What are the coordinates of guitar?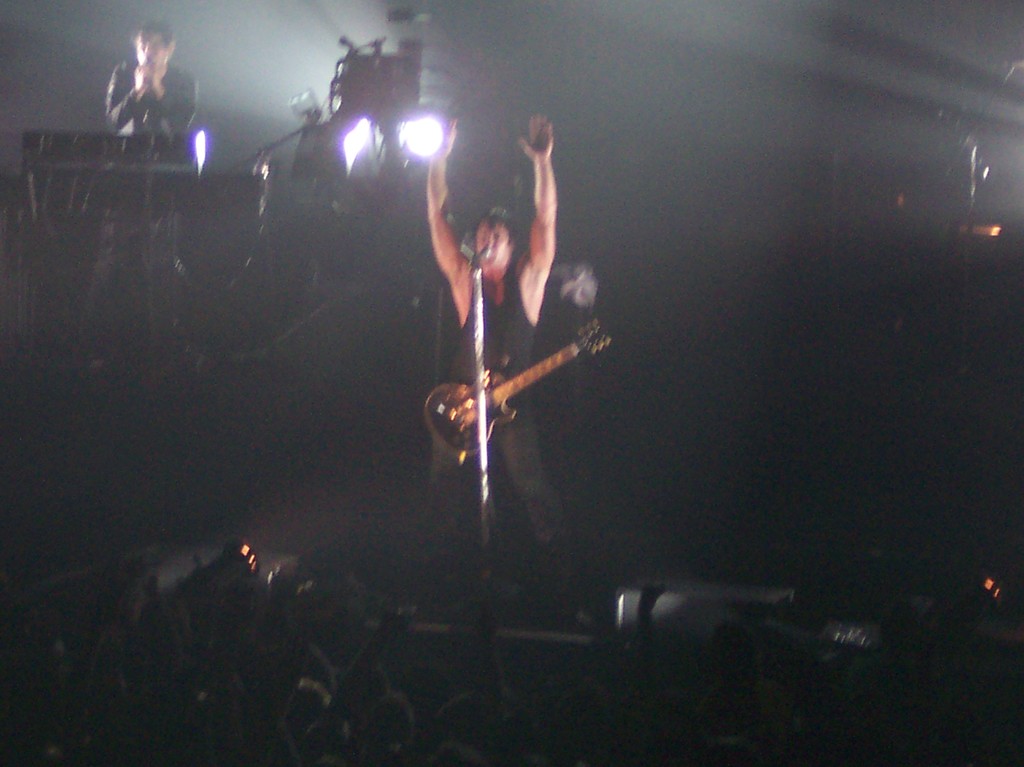
[417,309,630,471].
